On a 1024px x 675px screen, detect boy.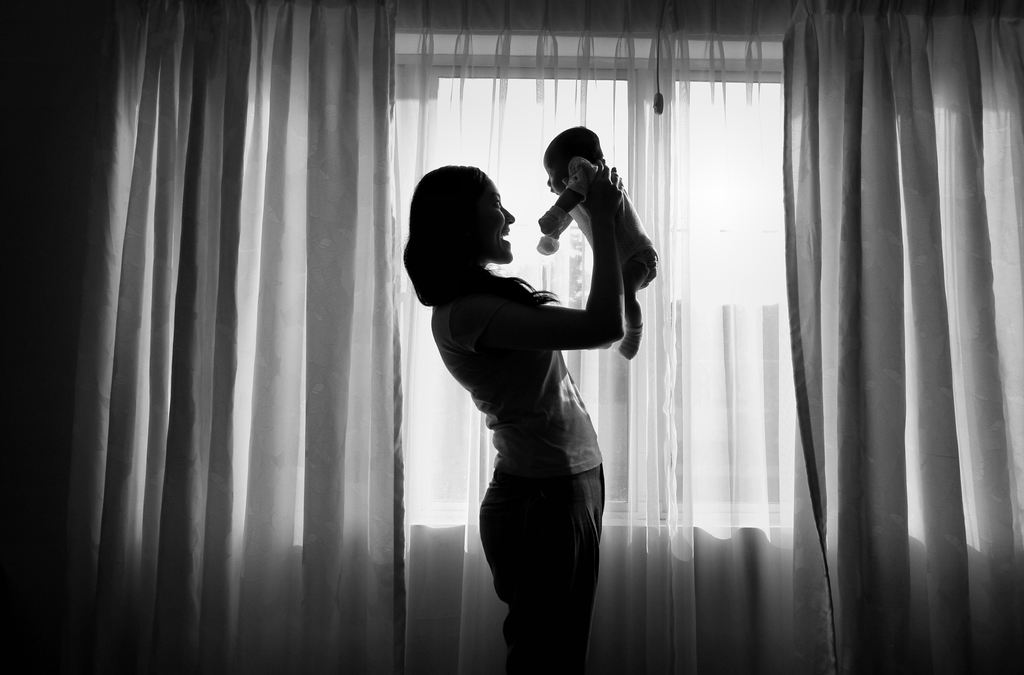
<box>535,126,660,358</box>.
